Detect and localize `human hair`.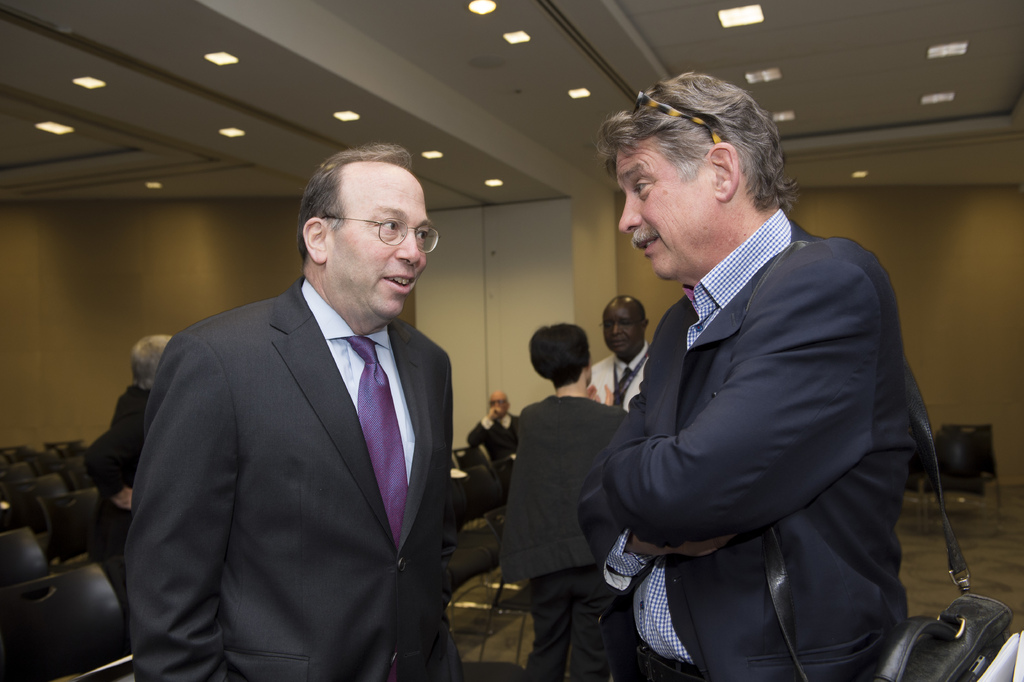
Localized at <bbox>129, 335, 172, 396</bbox>.
